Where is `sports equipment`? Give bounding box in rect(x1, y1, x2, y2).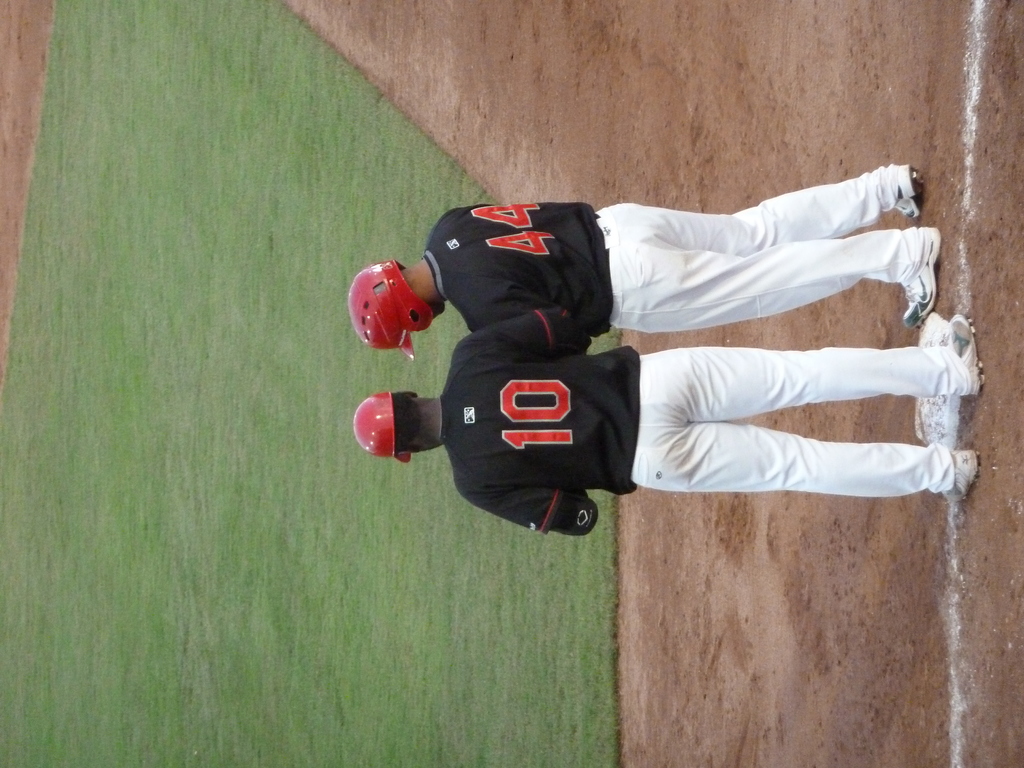
rect(350, 390, 412, 467).
